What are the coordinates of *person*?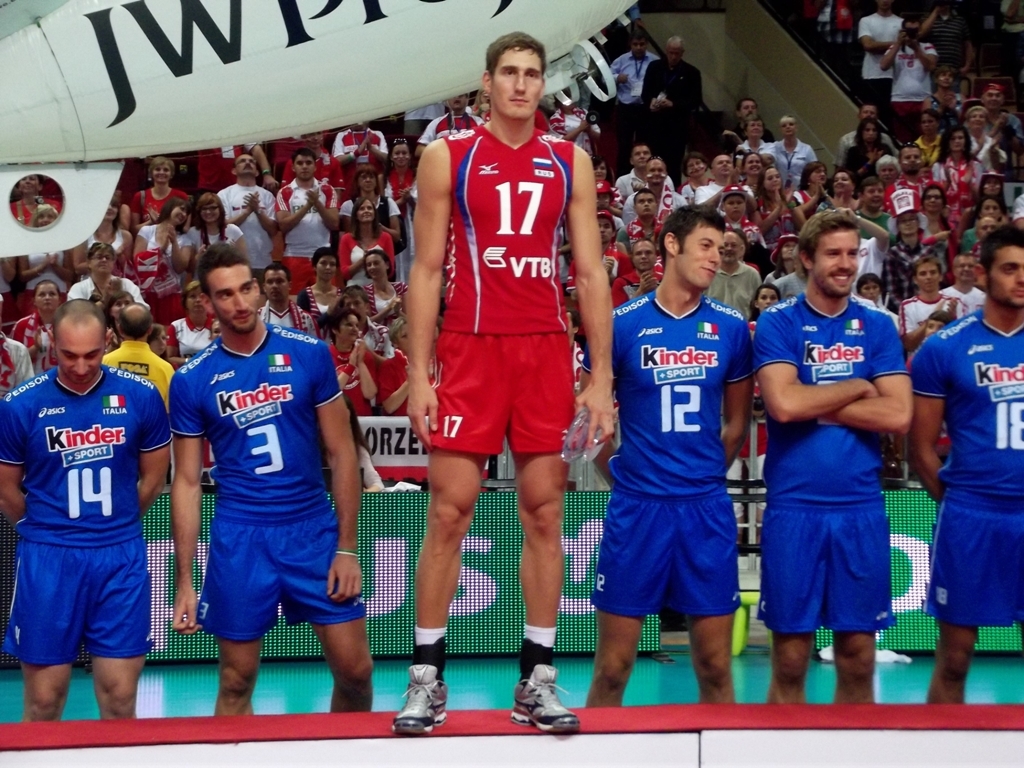
0 322 42 397.
